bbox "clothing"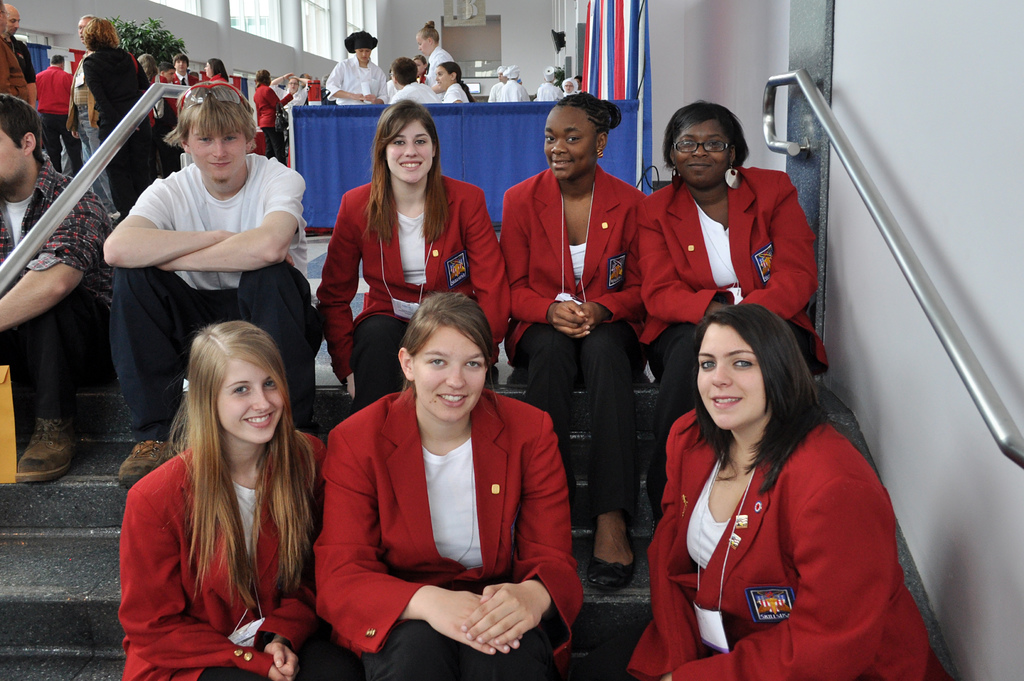
[489, 79, 500, 102]
